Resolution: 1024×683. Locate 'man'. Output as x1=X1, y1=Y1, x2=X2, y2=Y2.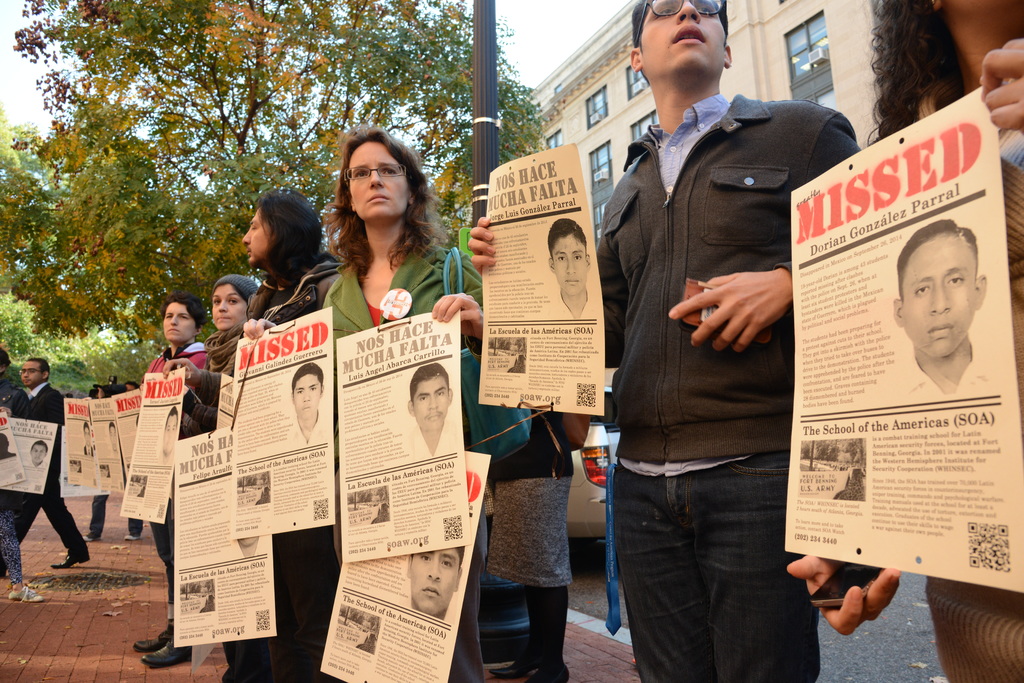
x1=161, y1=404, x2=182, y2=460.
